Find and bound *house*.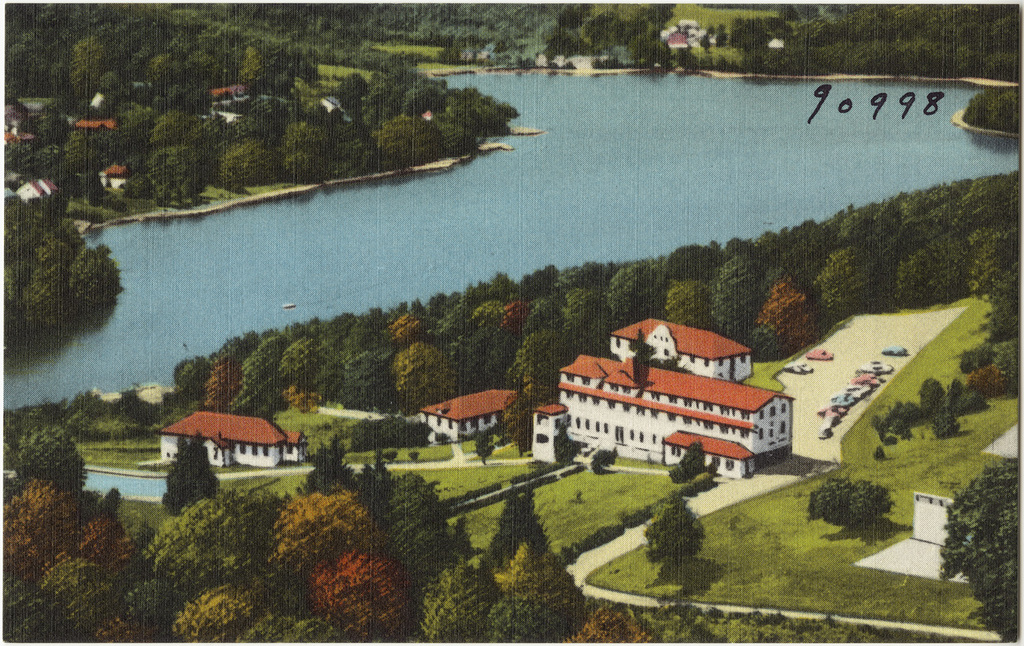
Bound: pyautogui.locateOnScreen(553, 347, 794, 469).
